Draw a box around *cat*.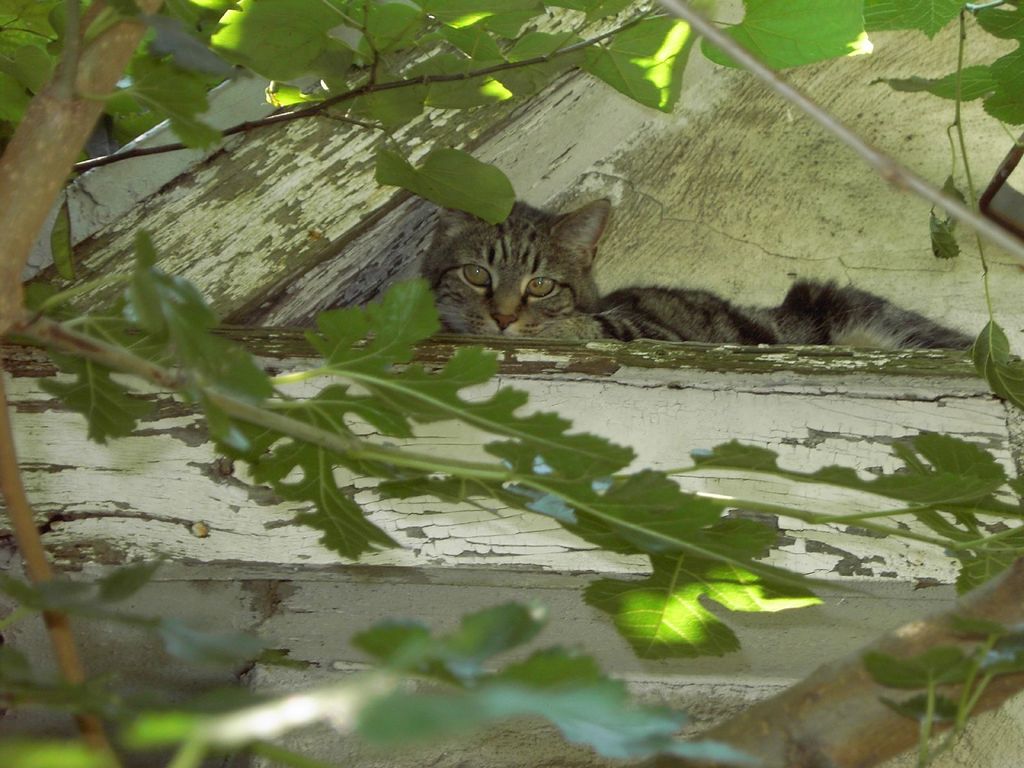
<region>417, 198, 977, 352</region>.
